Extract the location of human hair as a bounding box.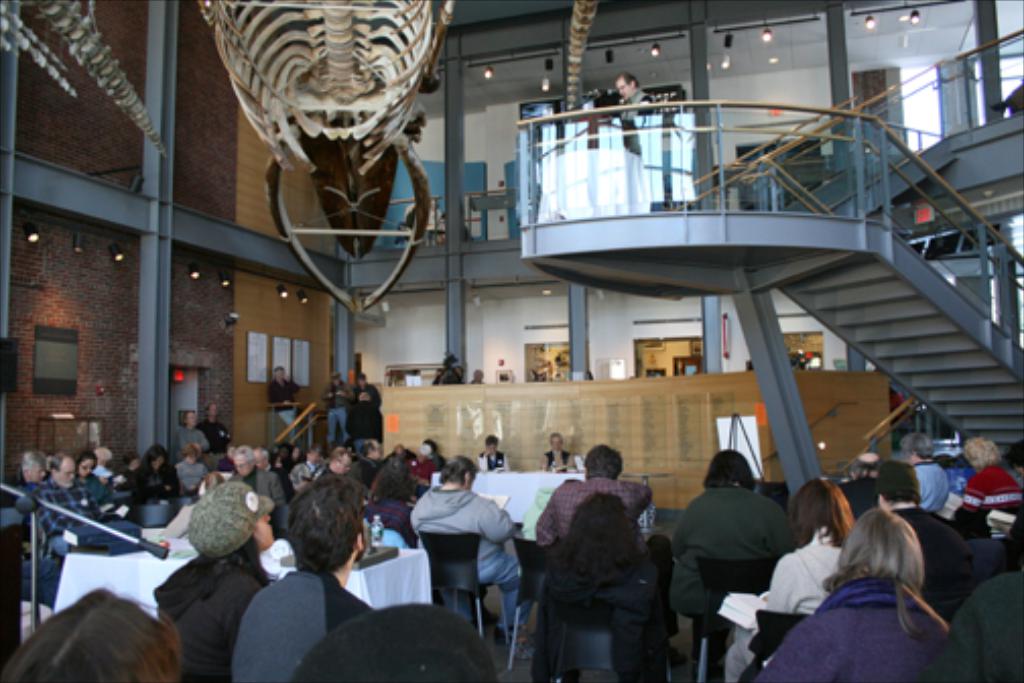
138, 443, 167, 472.
